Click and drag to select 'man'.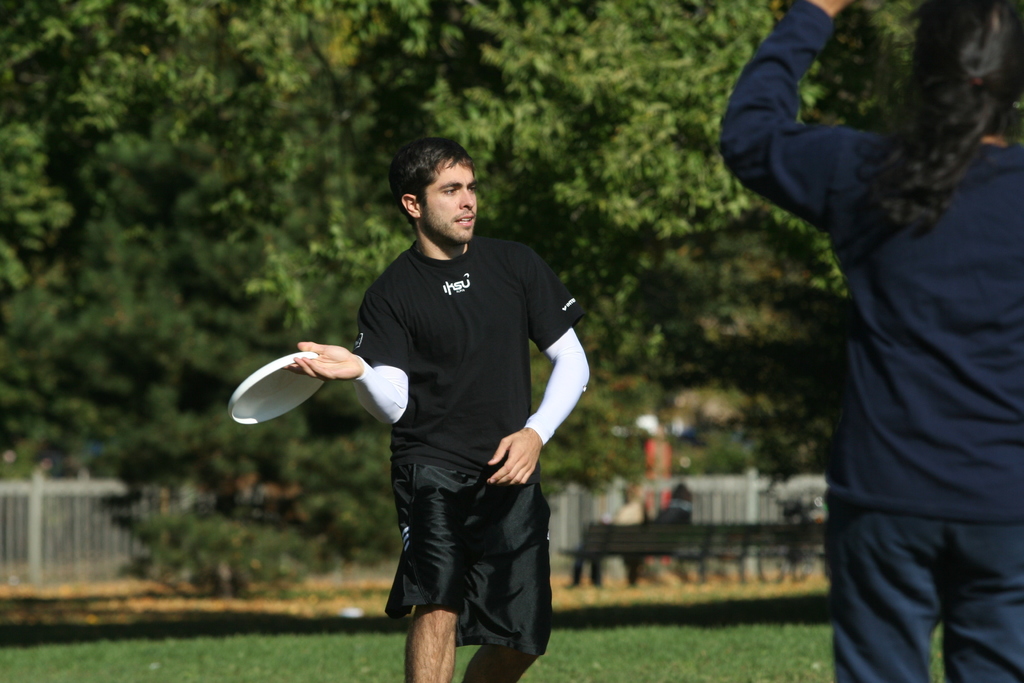
Selection: <region>284, 138, 590, 682</region>.
